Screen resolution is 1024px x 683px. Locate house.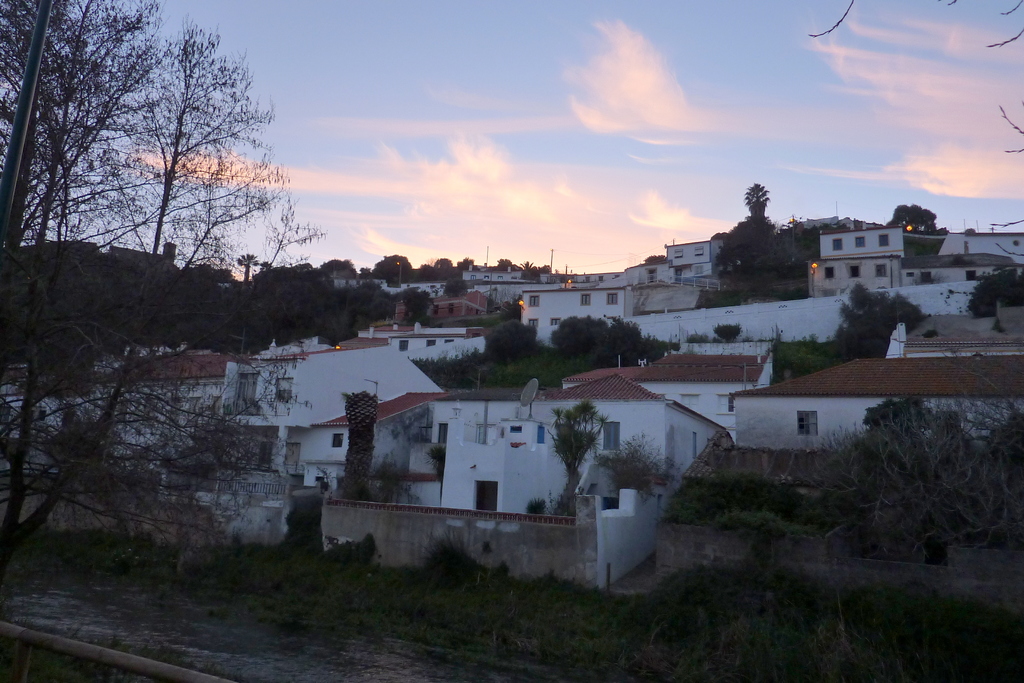
422 288 495 320.
